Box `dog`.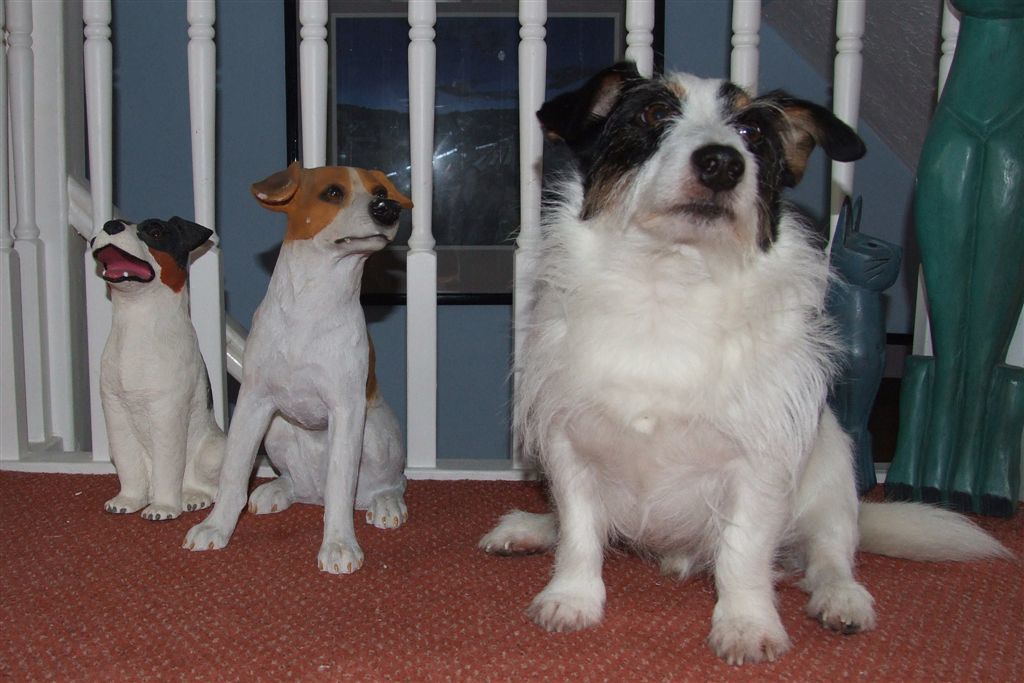
(179,160,414,576).
